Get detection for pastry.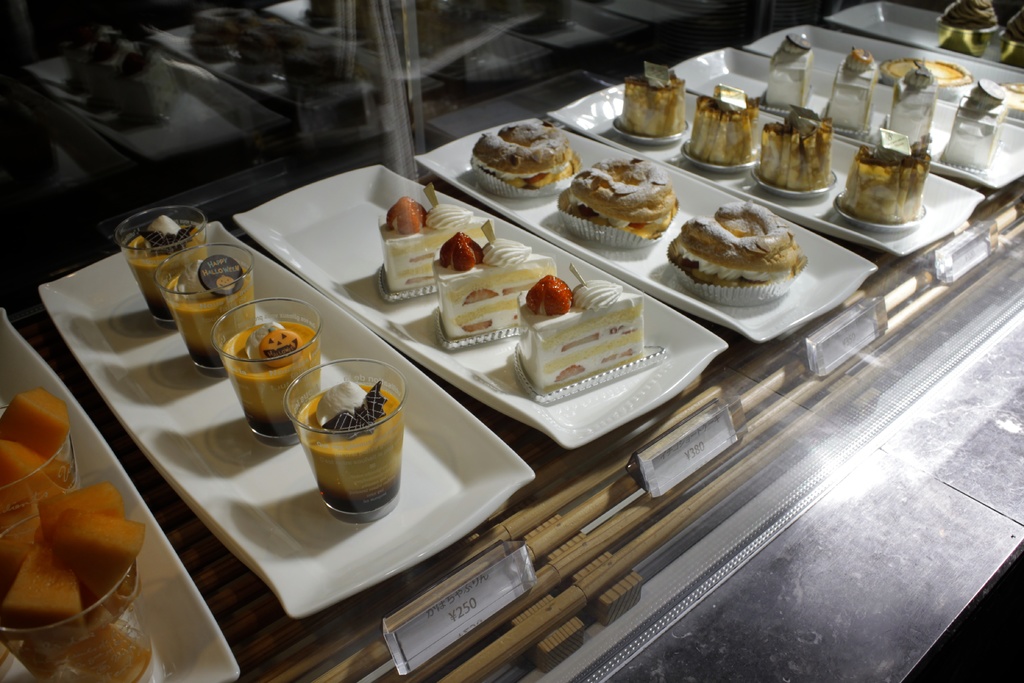
Detection: 470:122:584:192.
